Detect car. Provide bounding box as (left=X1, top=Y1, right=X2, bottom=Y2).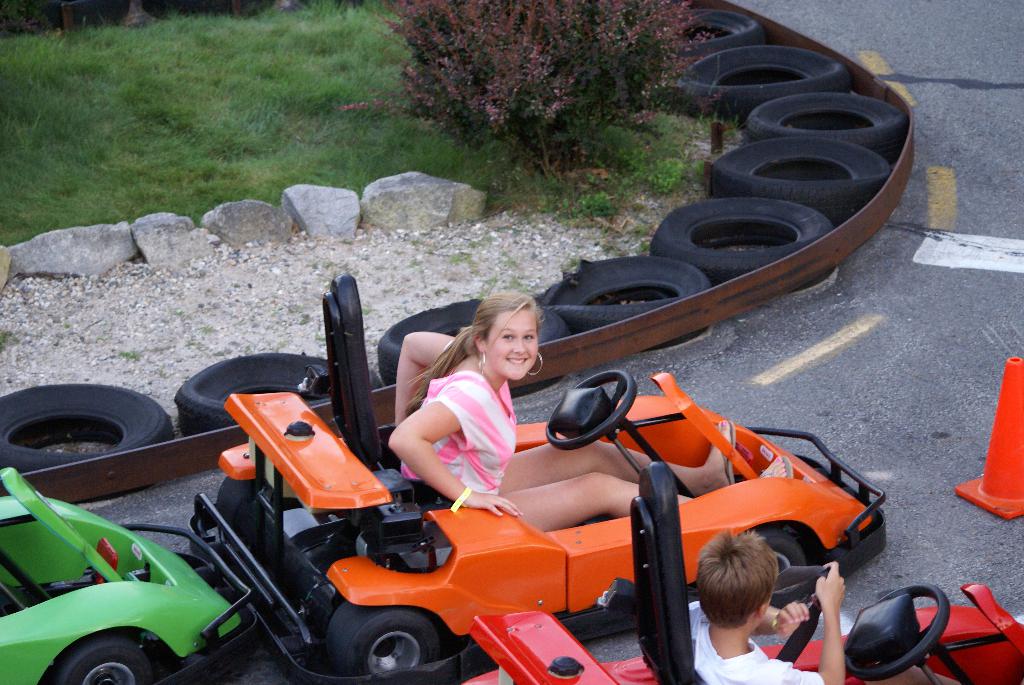
(left=447, top=461, right=1023, bottom=684).
